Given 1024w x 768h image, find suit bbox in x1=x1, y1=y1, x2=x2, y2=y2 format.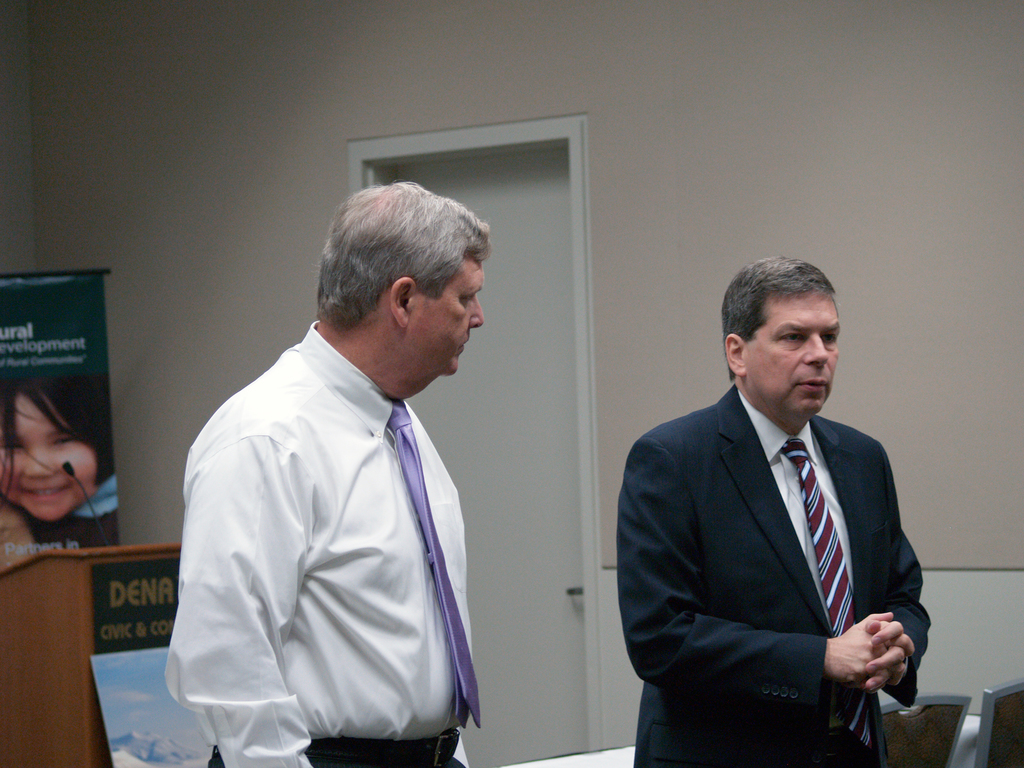
x1=681, y1=361, x2=934, y2=755.
